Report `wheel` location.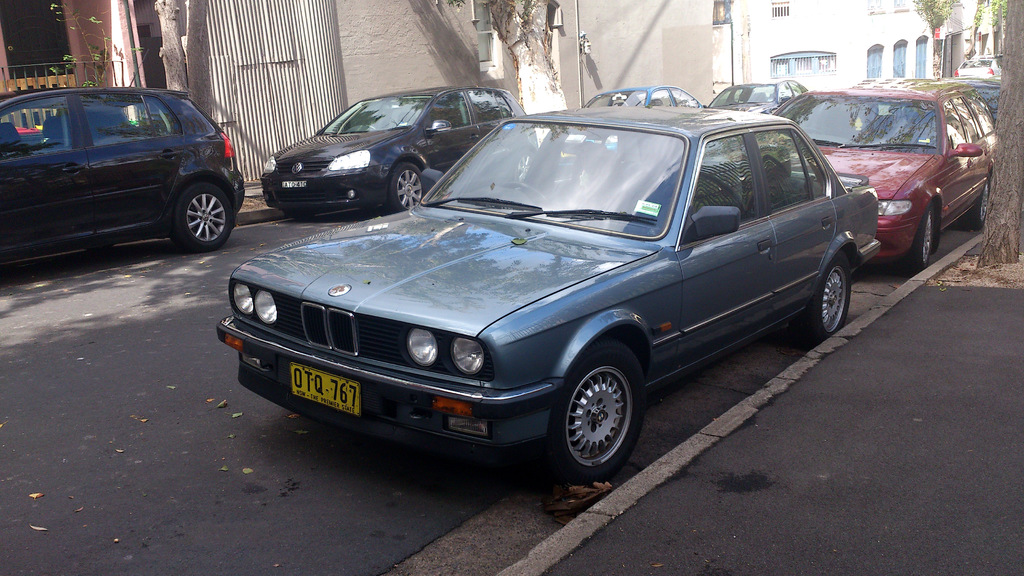
Report: (x1=497, y1=179, x2=550, y2=204).
